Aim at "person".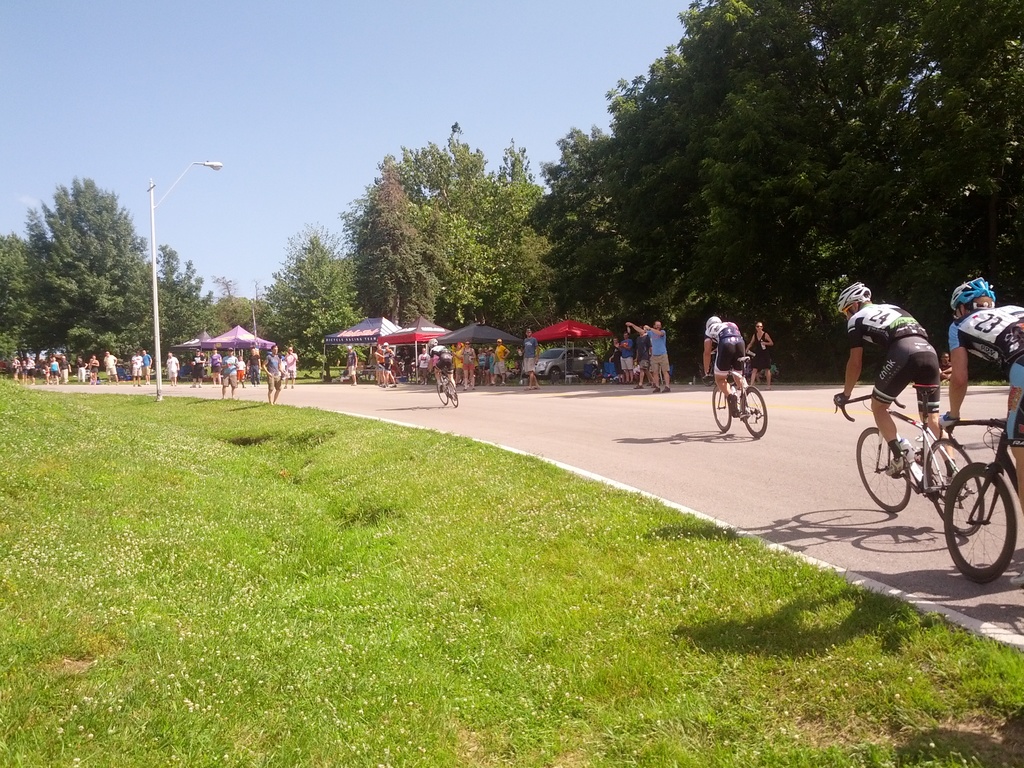
Aimed at (838, 282, 944, 479).
